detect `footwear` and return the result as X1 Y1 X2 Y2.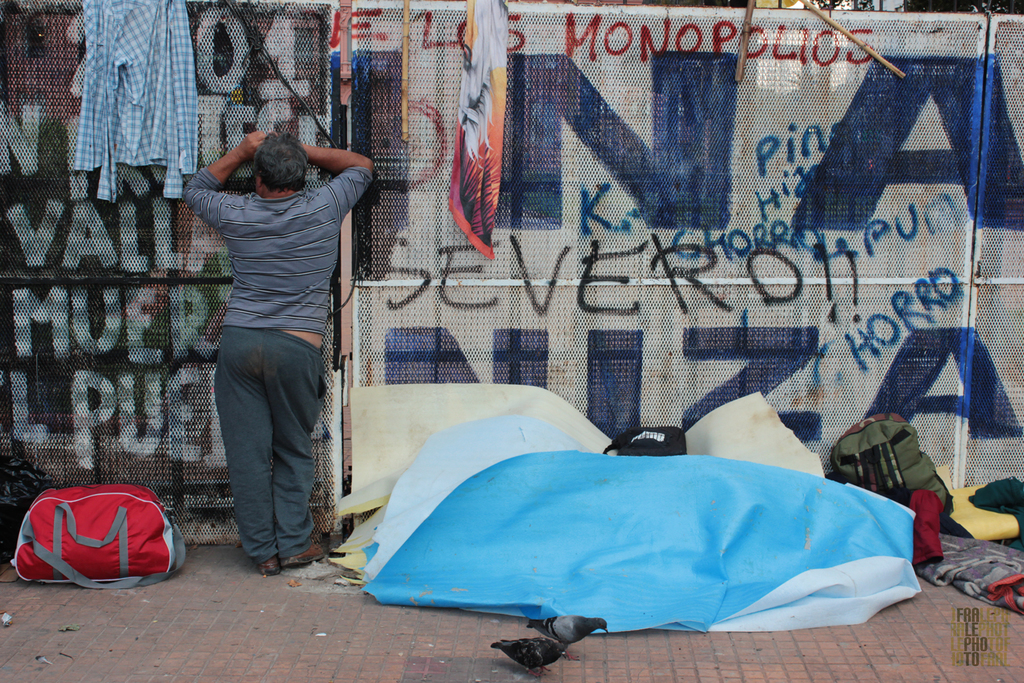
256 558 275 575.
